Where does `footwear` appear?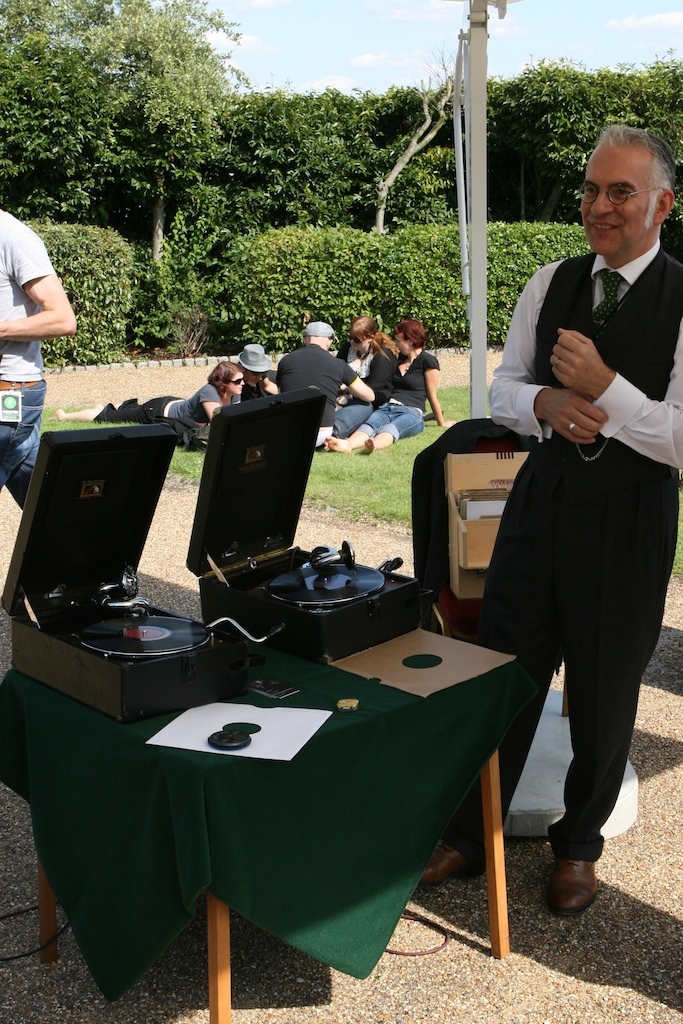
Appears at x1=414 y1=839 x2=463 y2=894.
